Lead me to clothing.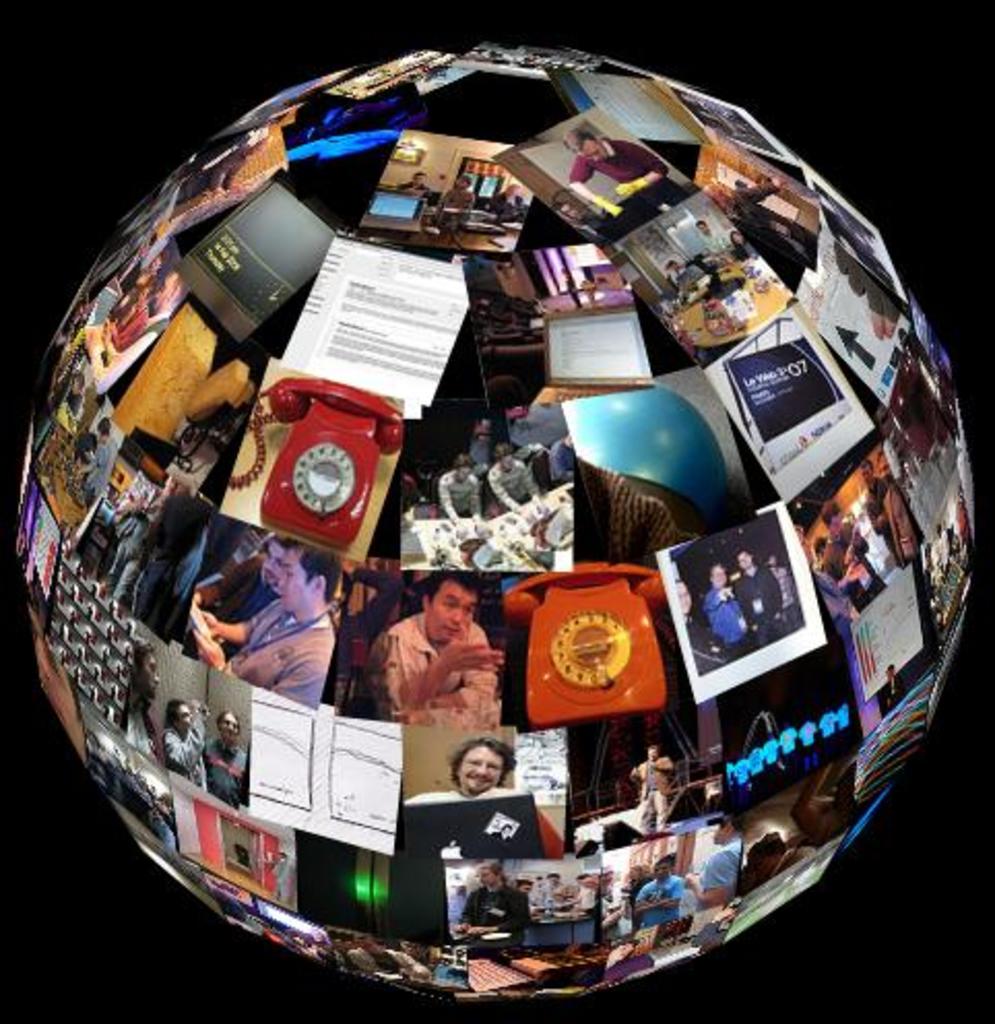
Lead to 403,780,559,867.
